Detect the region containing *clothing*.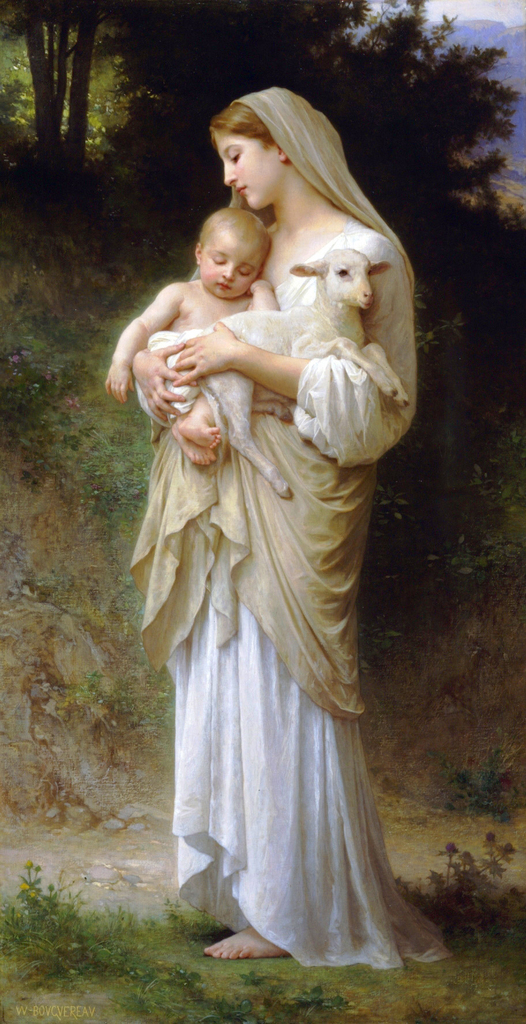
122, 81, 417, 965.
